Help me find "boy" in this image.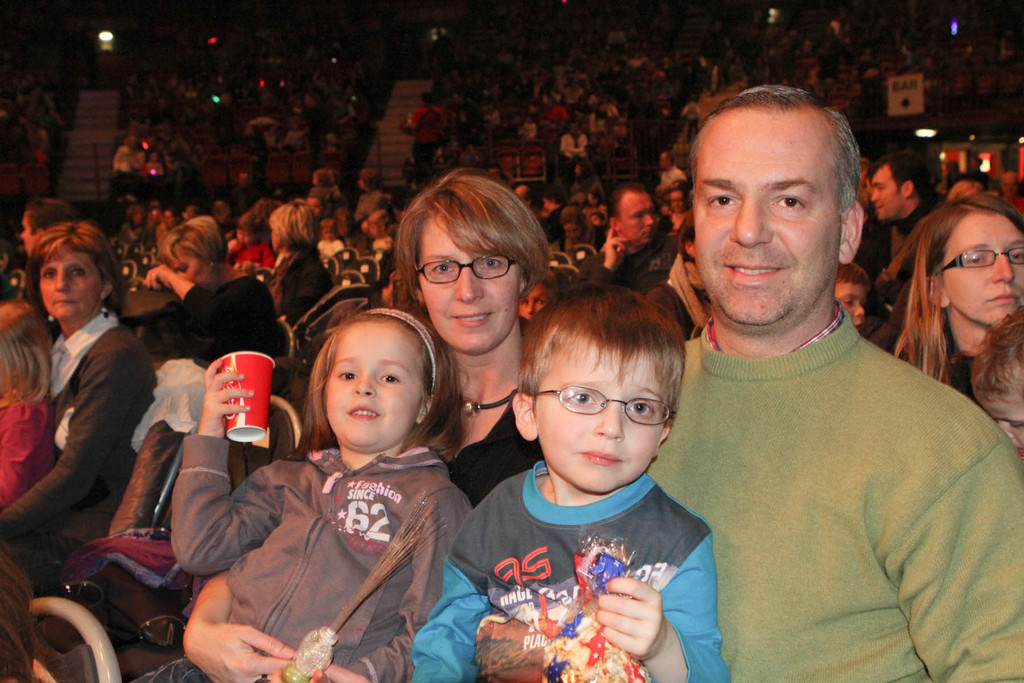
Found it: bbox(976, 315, 1023, 447).
